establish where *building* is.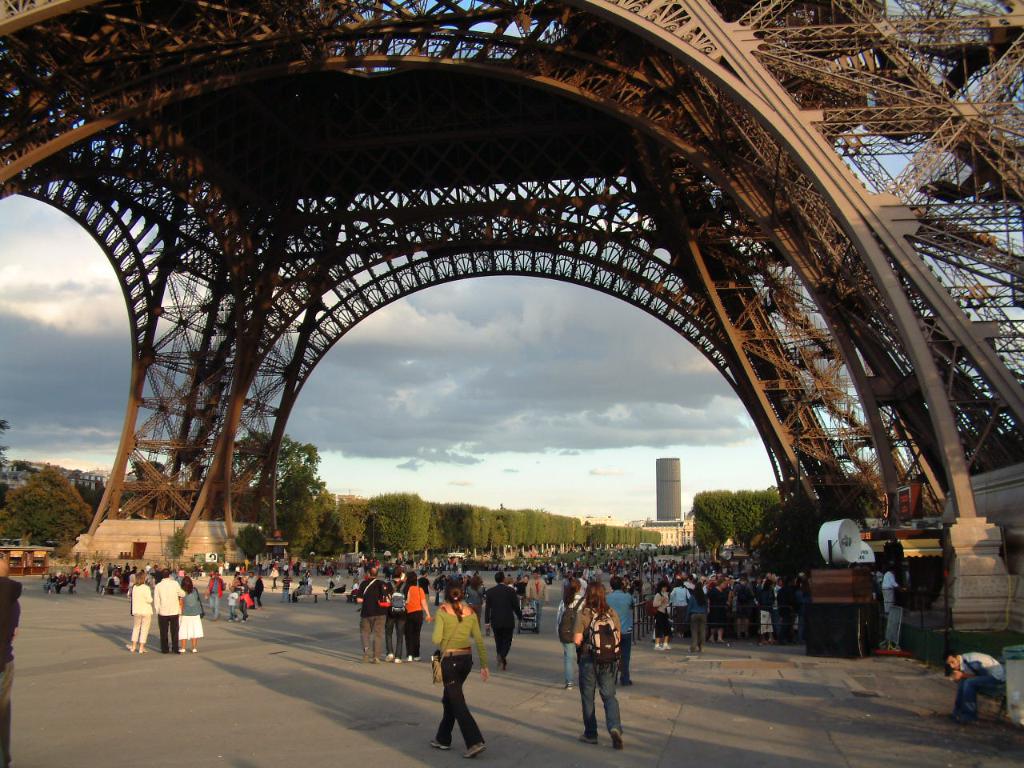
Established at [0, 456, 105, 542].
